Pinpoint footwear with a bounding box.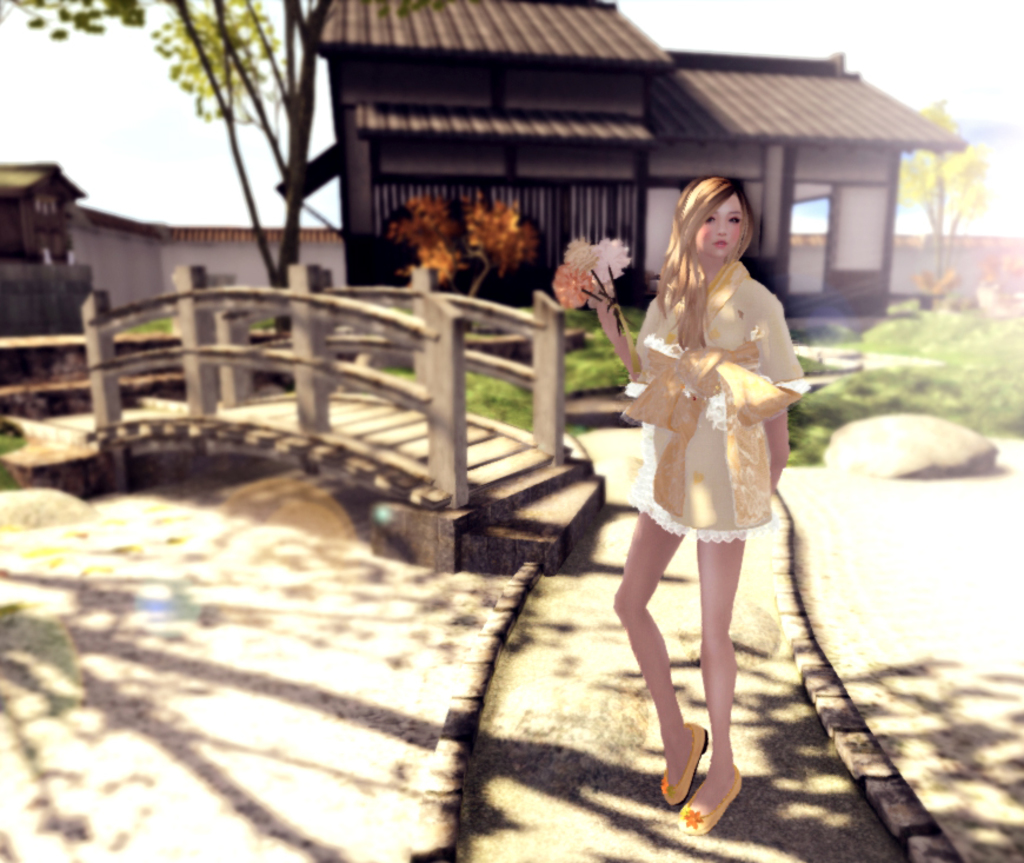
<box>659,722,711,804</box>.
